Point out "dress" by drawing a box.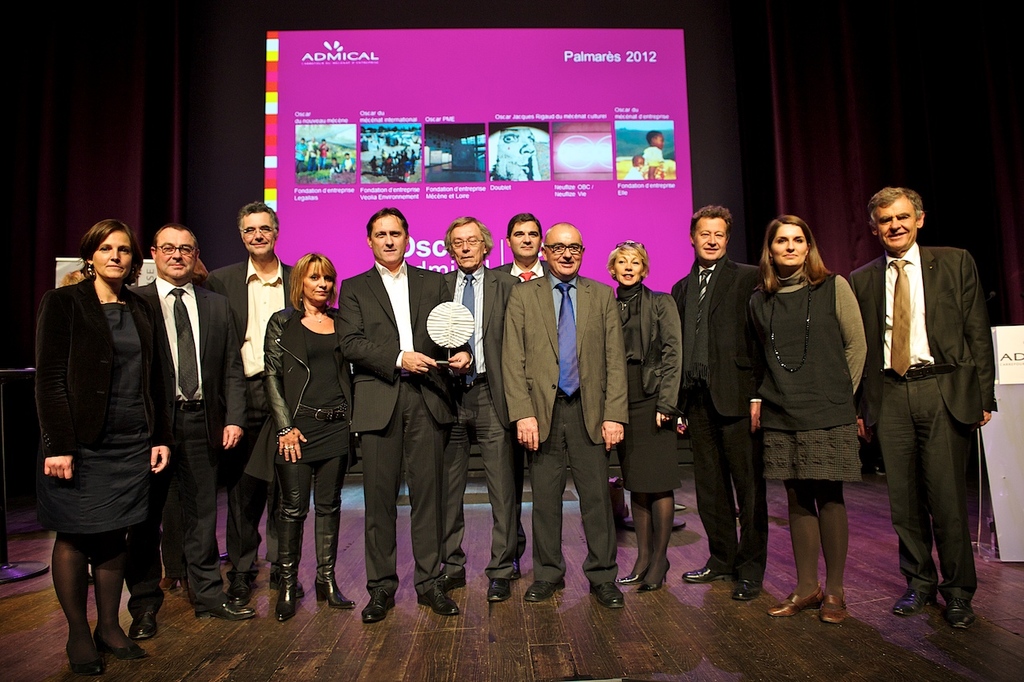
locate(613, 279, 680, 492).
